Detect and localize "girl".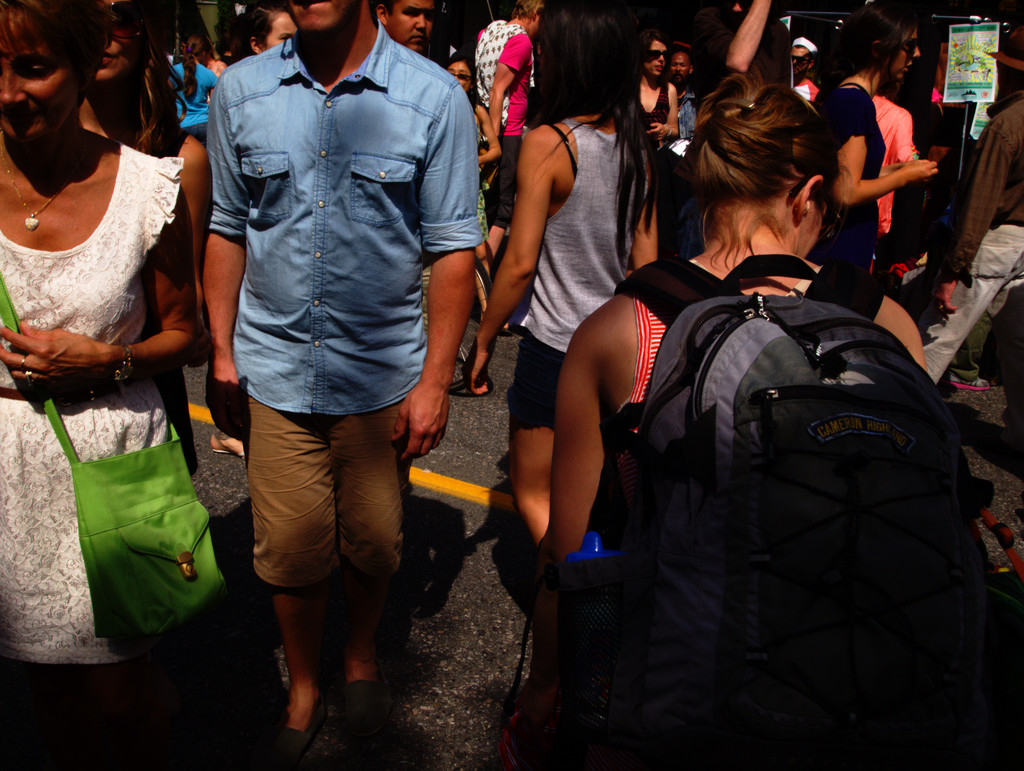
Localized at [x1=456, y1=0, x2=660, y2=558].
